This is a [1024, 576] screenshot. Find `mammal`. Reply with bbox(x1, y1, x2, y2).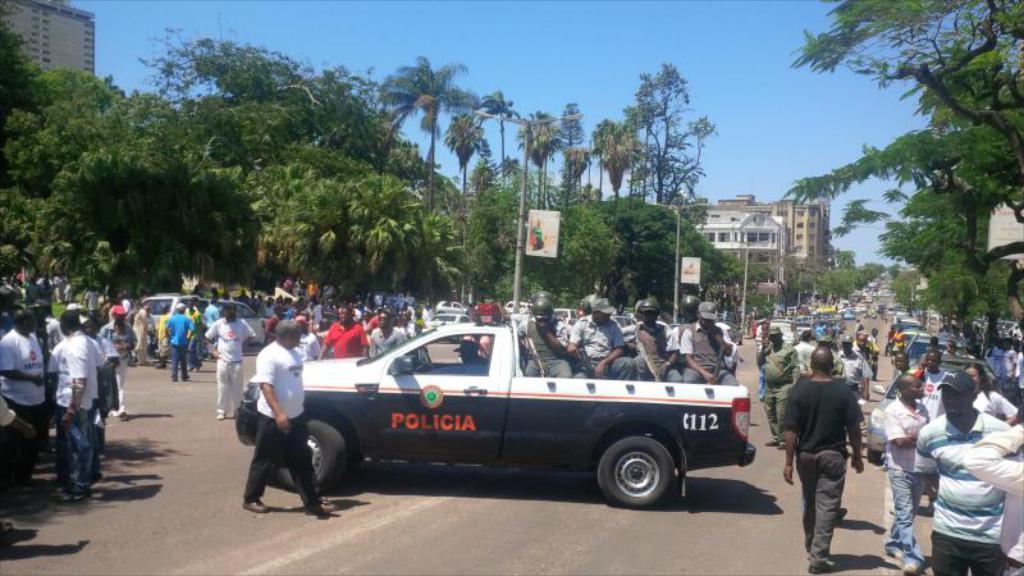
bbox(453, 337, 492, 367).
